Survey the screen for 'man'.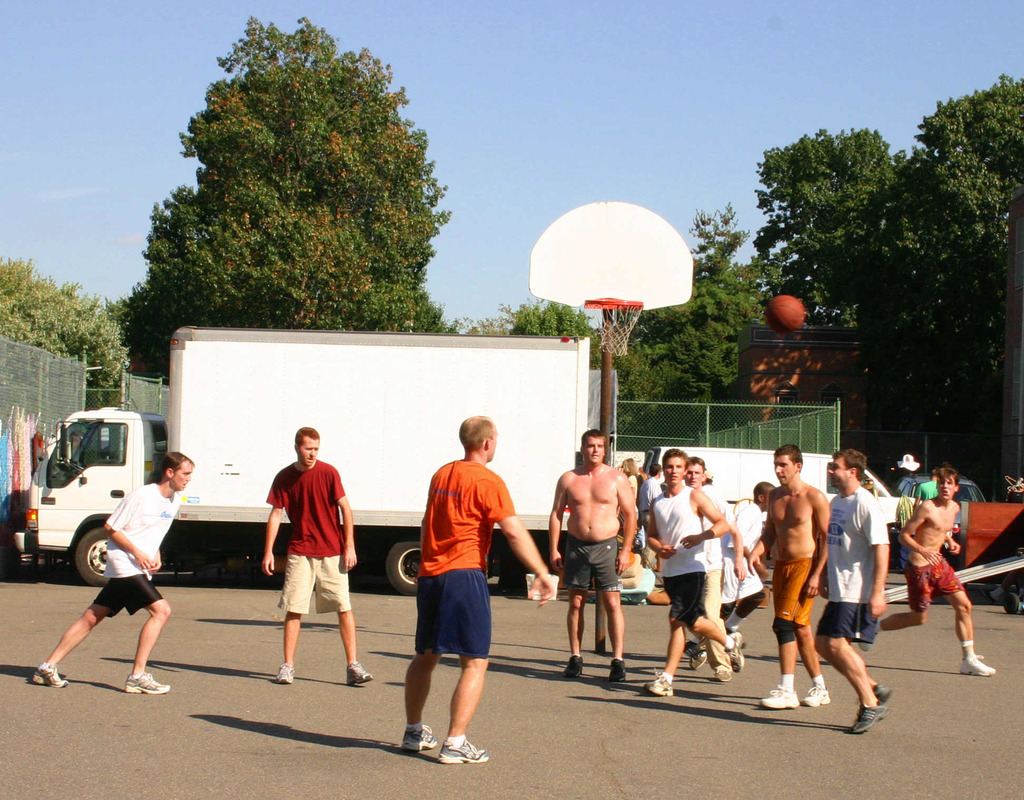
Survey found: rect(397, 415, 552, 765).
